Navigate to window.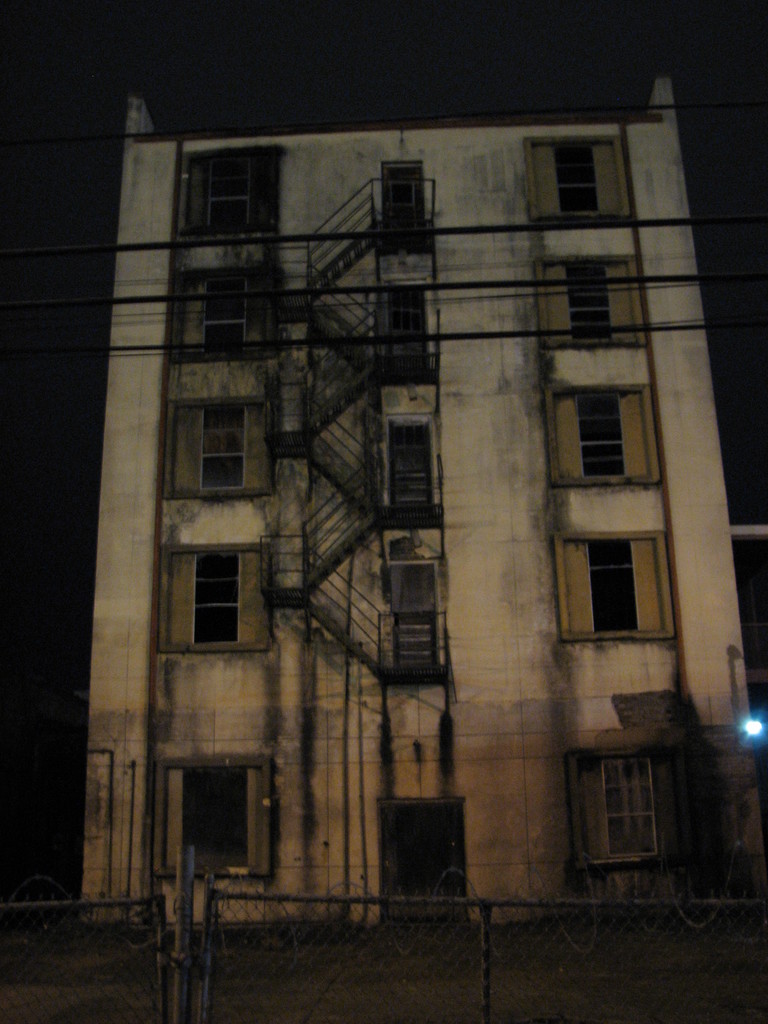
Navigation target: [left=577, top=519, right=665, bottom=636].
